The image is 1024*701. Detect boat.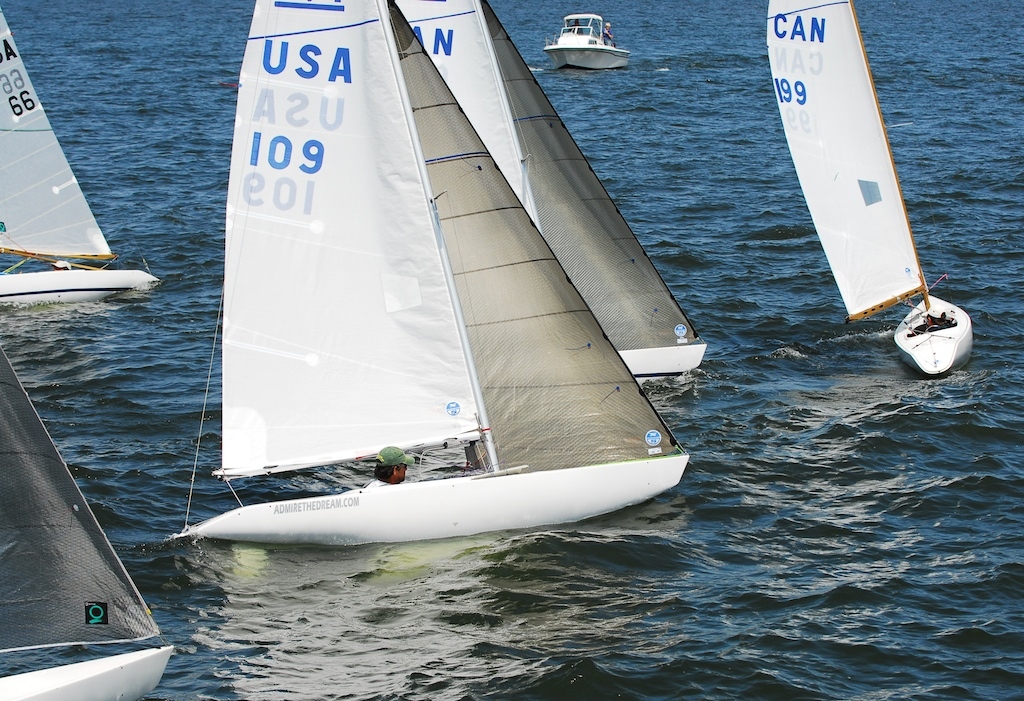
Detection: detection(168, 0, 693, 550).
